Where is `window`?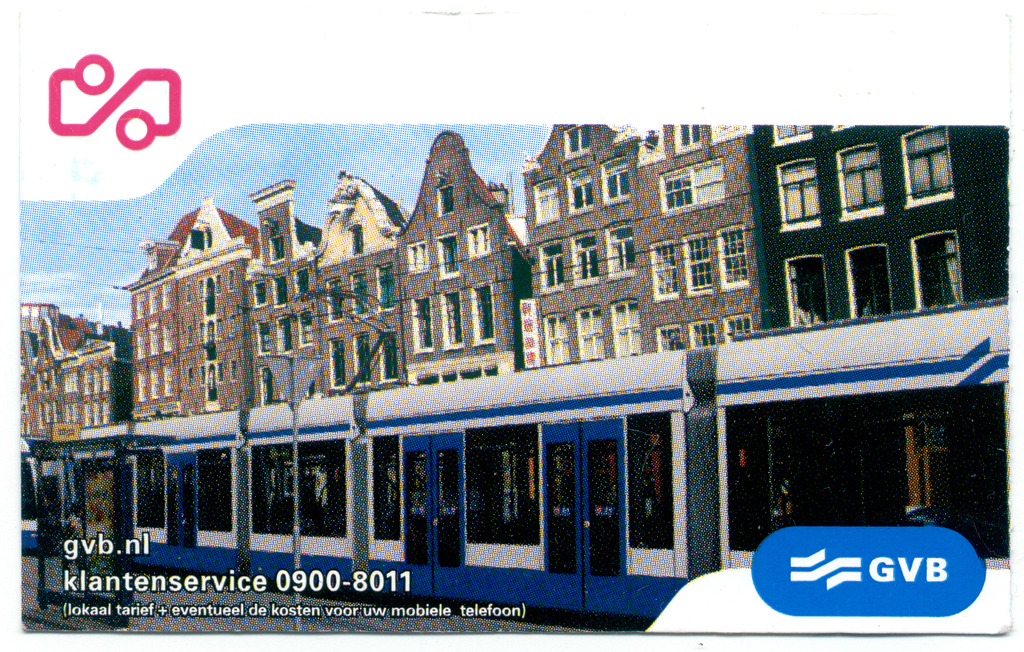
{"left": 686, "top": 225, "right": 719, "bottom": 303}.
